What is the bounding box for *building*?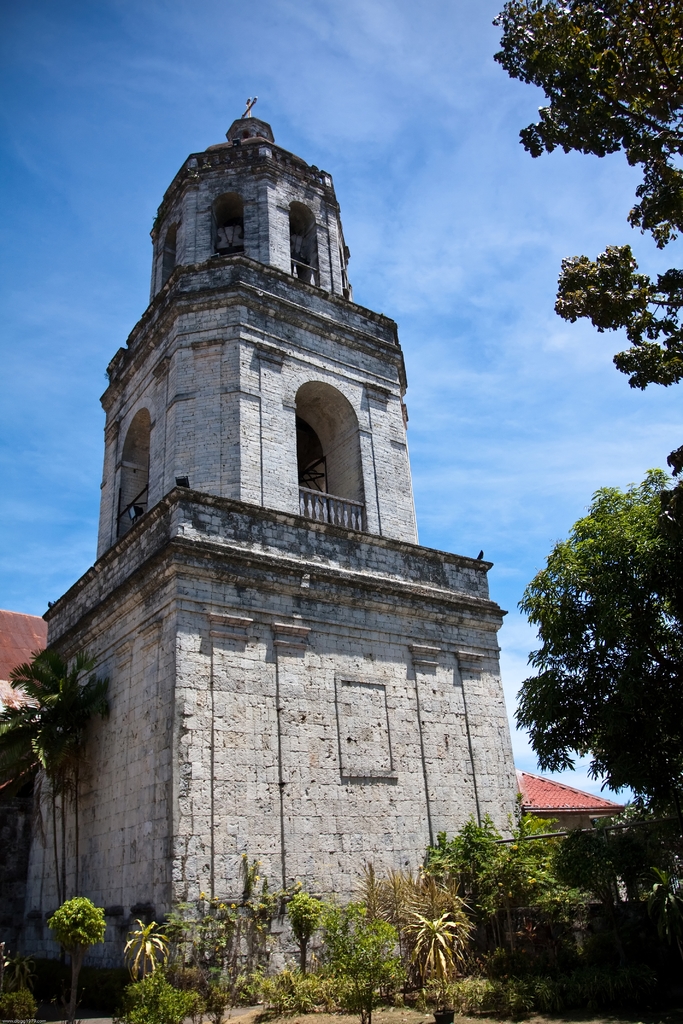
9:97:531:995.
